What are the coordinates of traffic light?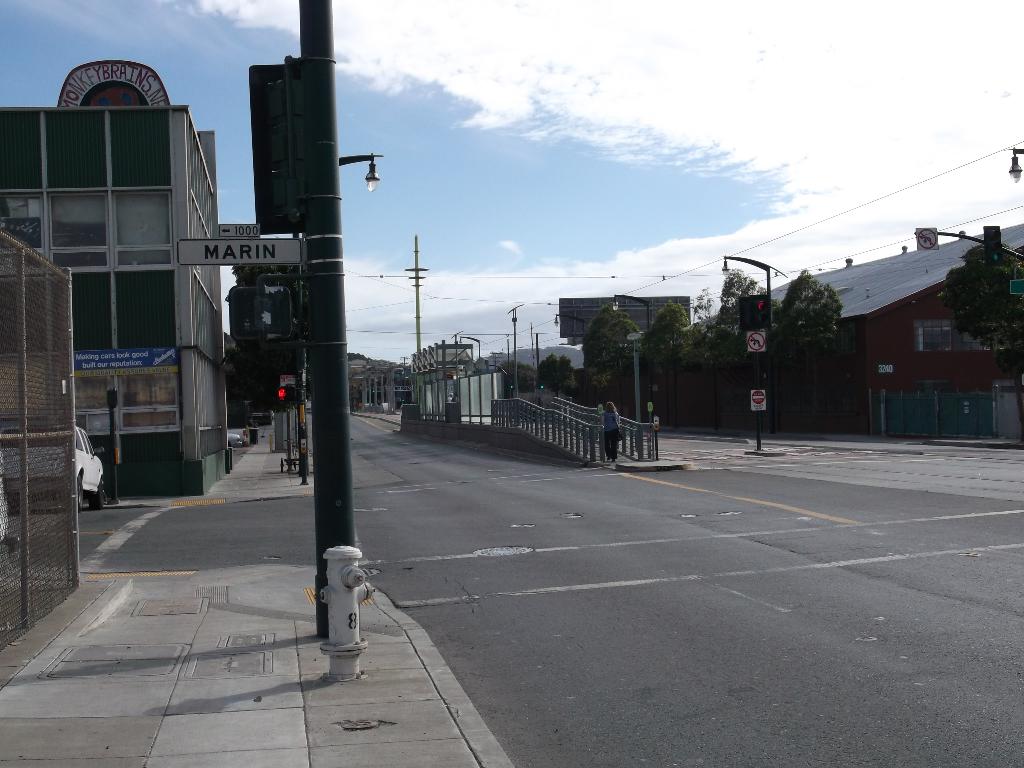
bbox=(739, 296, 749, 332).
